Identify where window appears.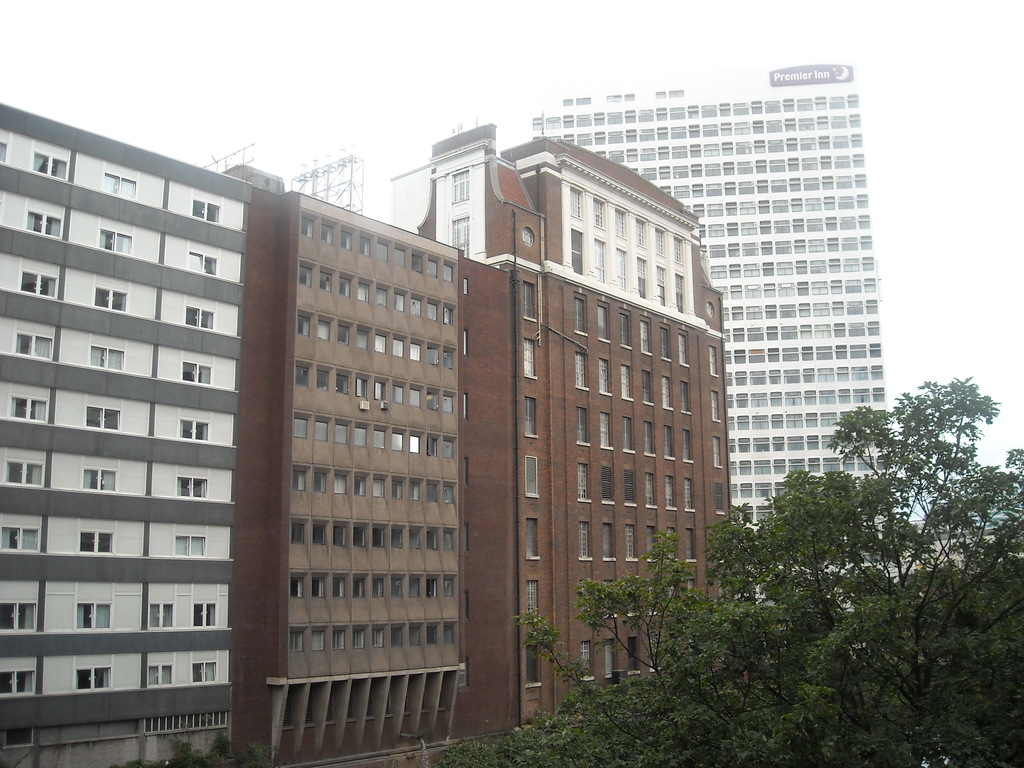
Appears at [left=707, top=348, right=718, bottom=376].
